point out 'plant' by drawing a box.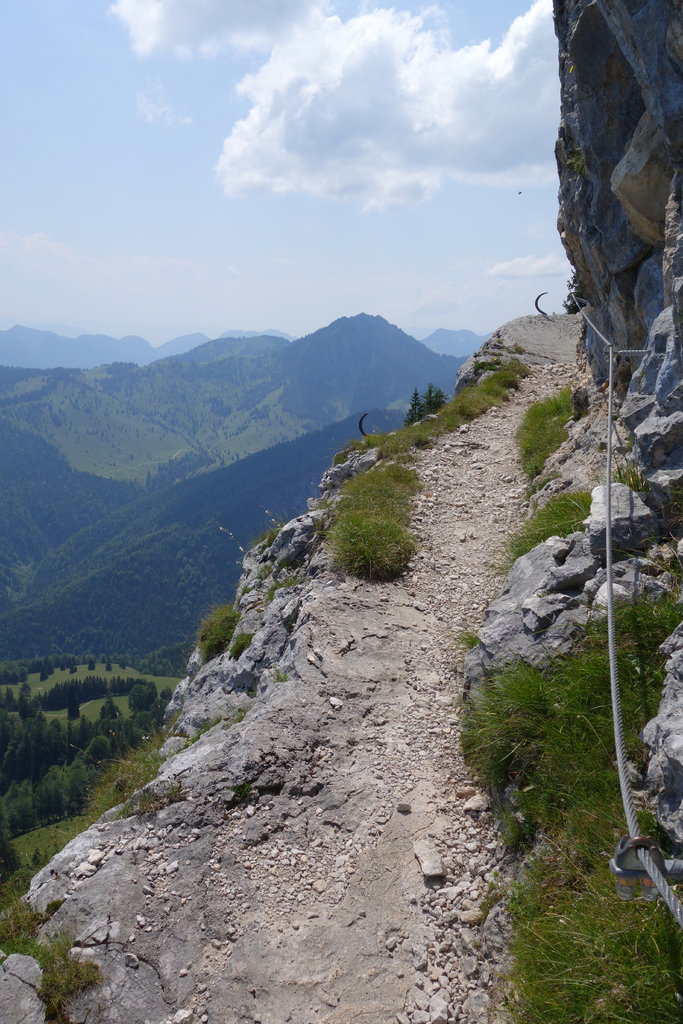
bbox=(263, 572, 310, 607).
